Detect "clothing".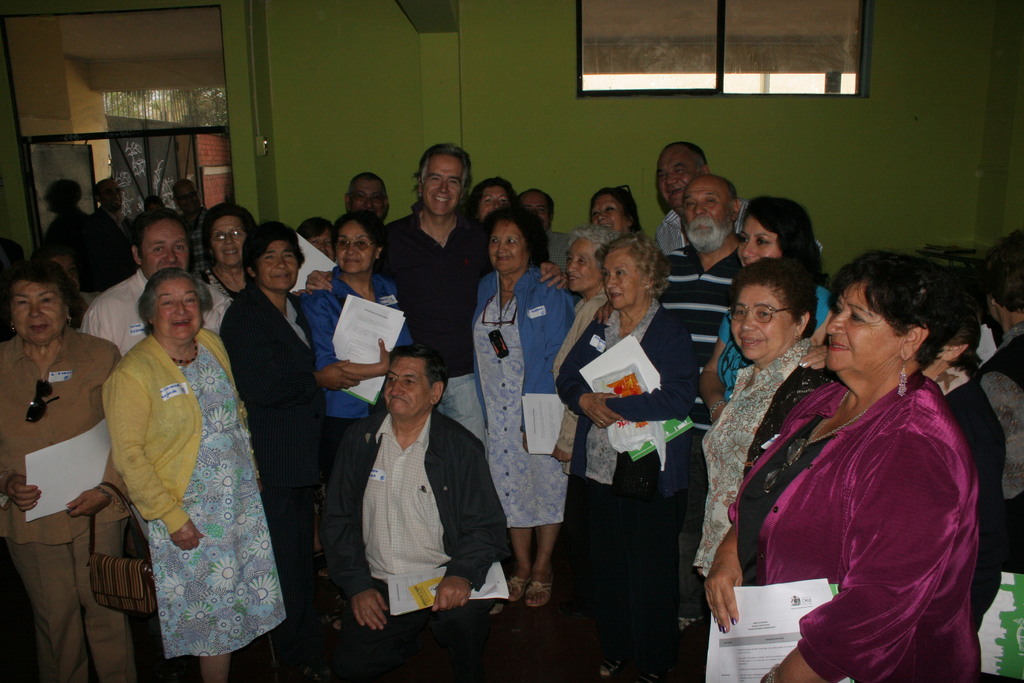
Detected at (left=296, top=267, right=412, bottom=458).
